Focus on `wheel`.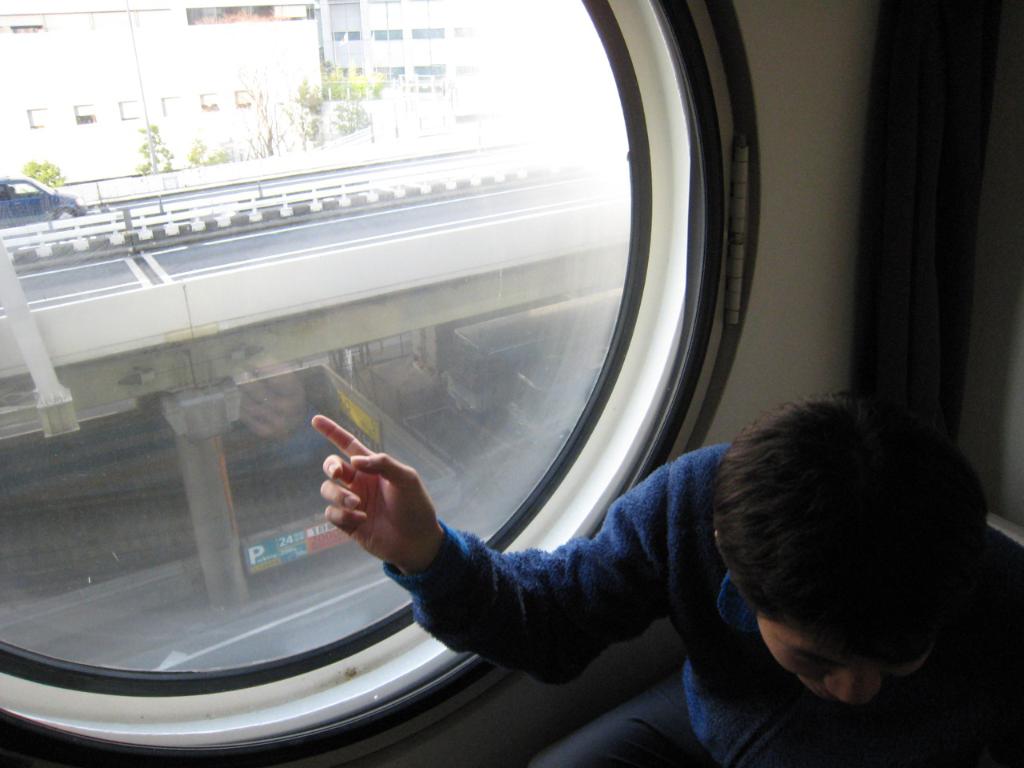
Focused at [left=54, top=207, right=78, bottom=217].
